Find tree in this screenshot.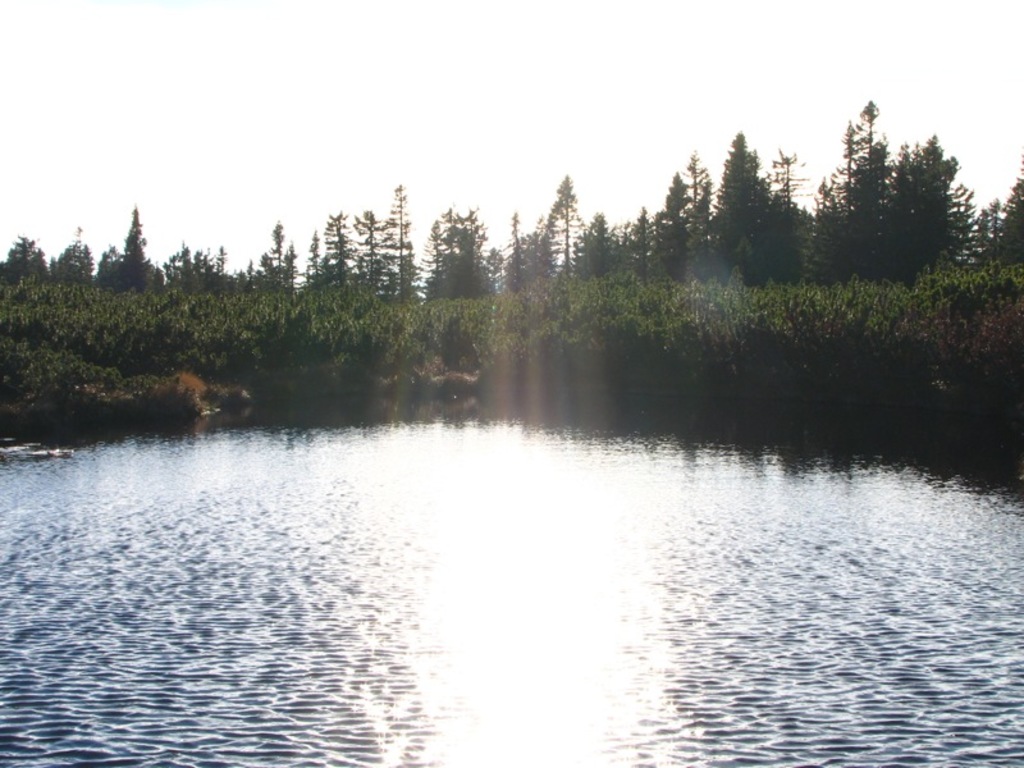
The bounding box for tree is box(343, 195, 389, 301).
